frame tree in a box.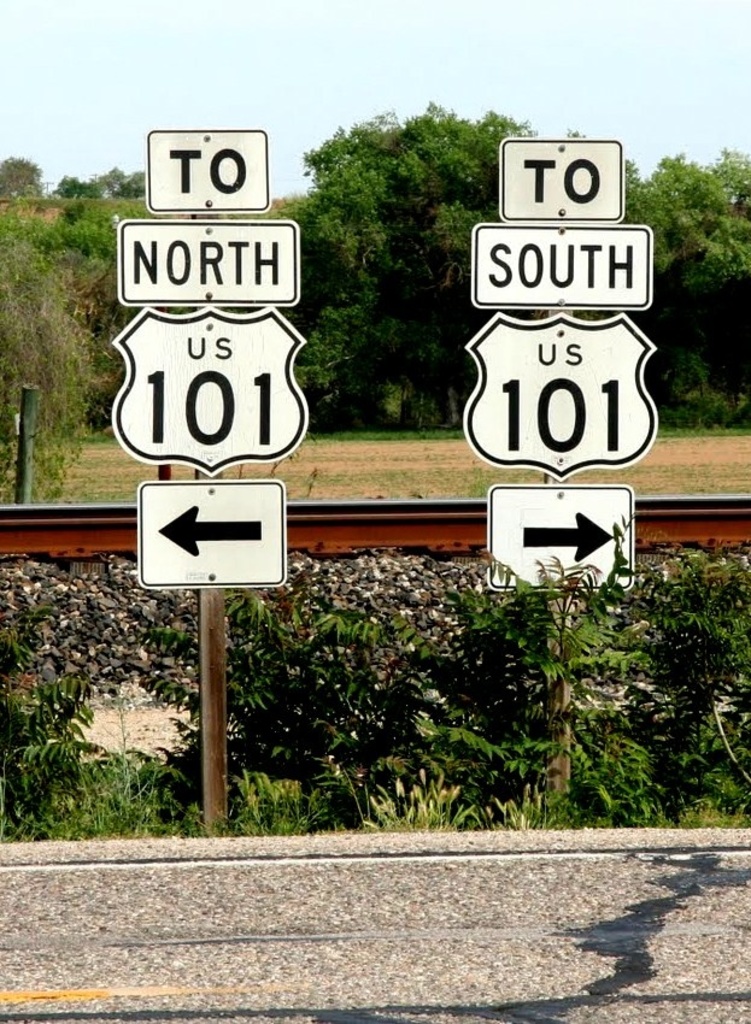
x1=8, y1=154, x2=99, y2=513.
